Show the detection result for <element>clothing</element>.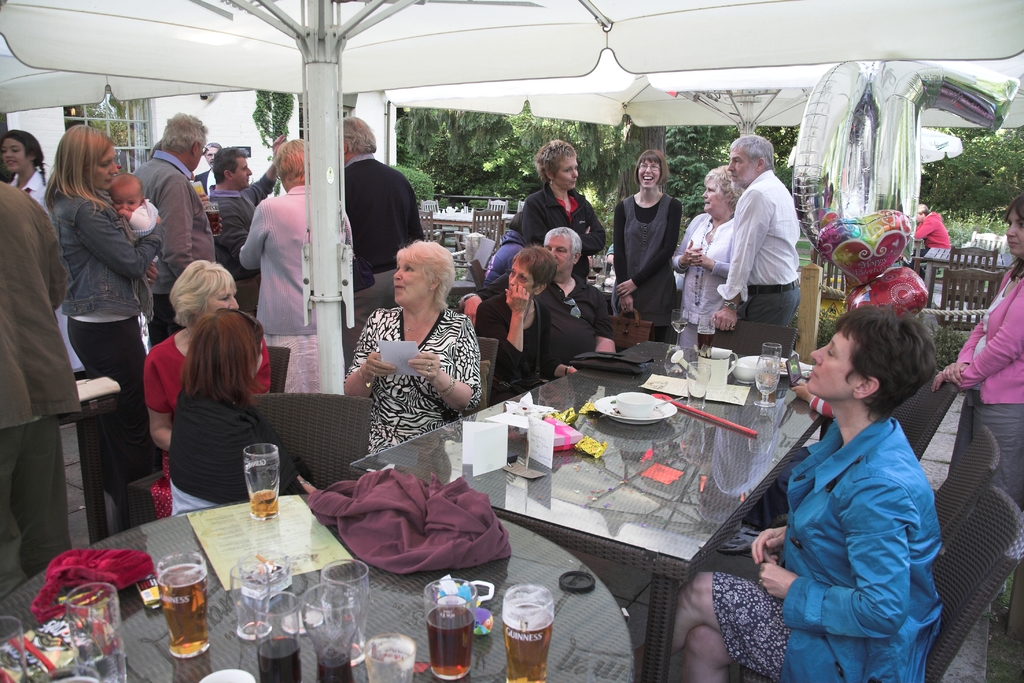
(left=557, top=277, right=600, bottom=378).
